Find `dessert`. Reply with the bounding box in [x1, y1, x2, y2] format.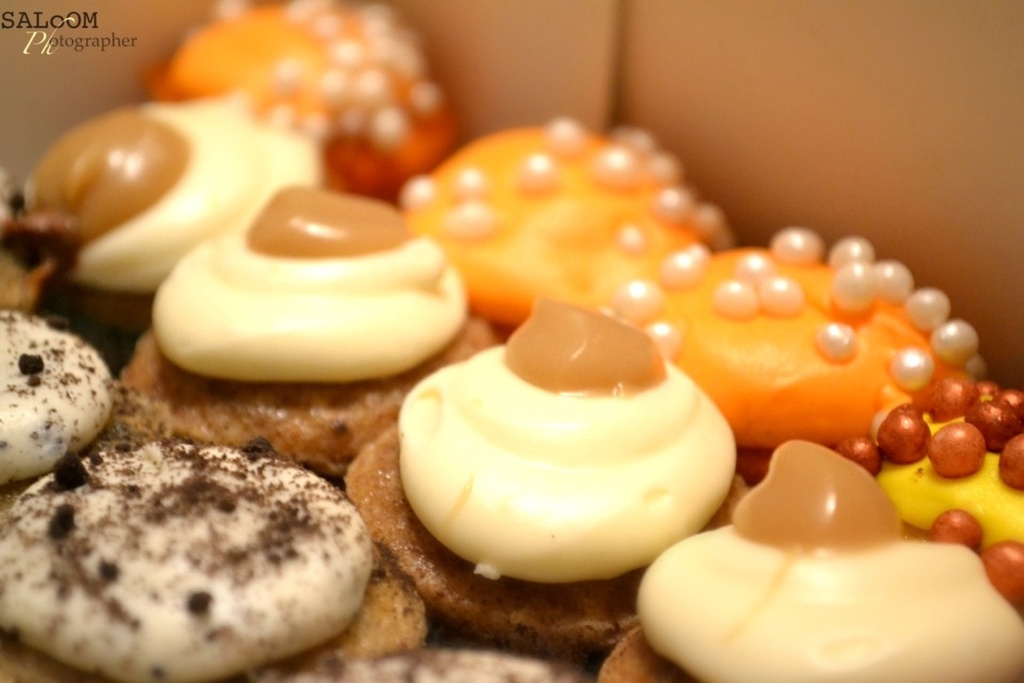
[603, 442, 1023, 682].
